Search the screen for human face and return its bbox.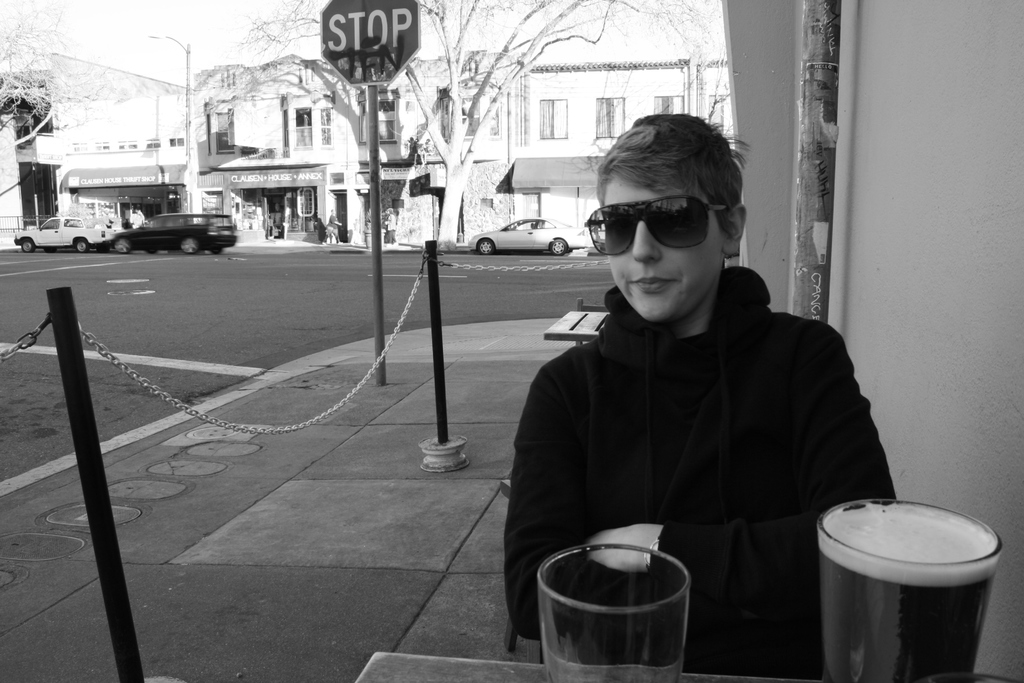
Found: <bbox>604, 174, 724, 324</bbox>.
